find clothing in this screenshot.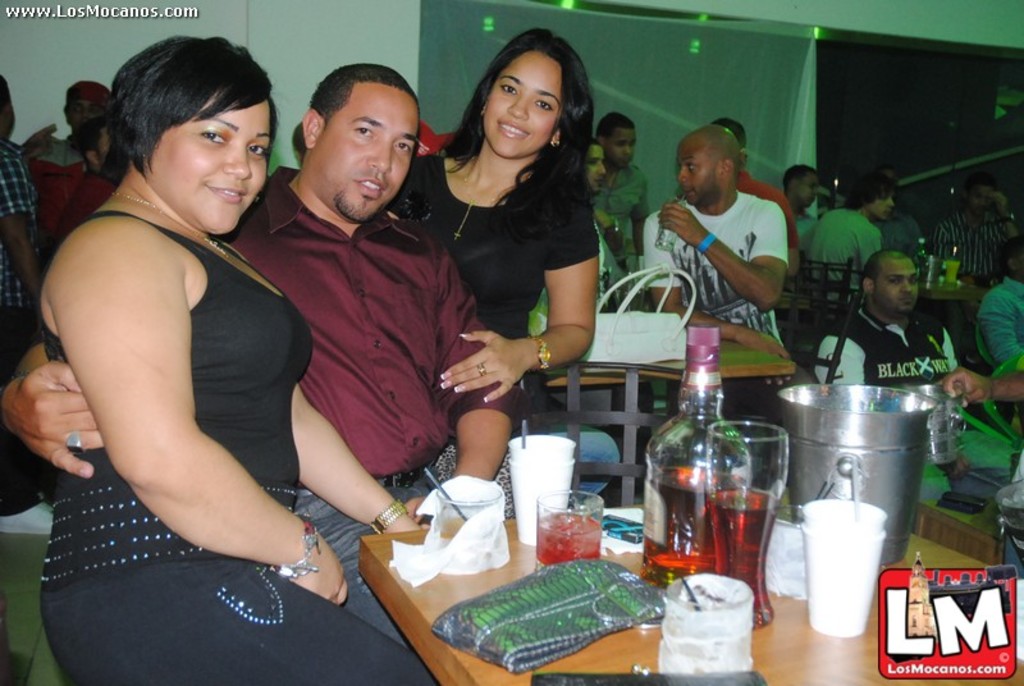
The bounding box for clothing is [x1=927, y1=203, x2=1023, y2=292].
